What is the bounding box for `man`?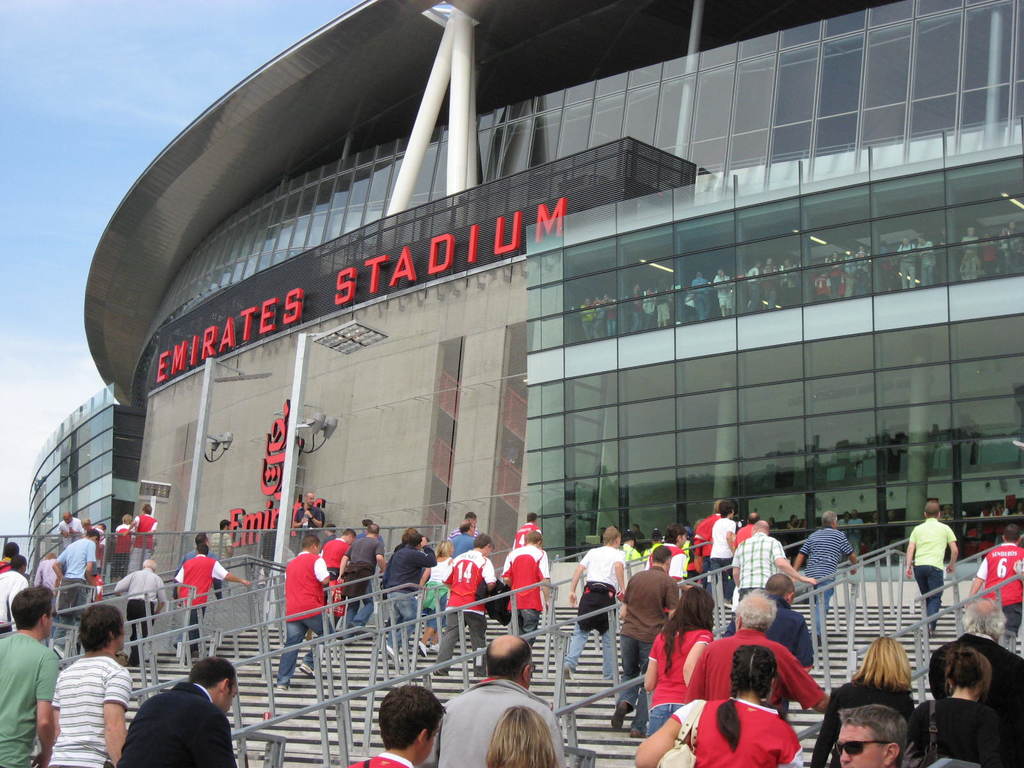
detection(501, 529, 563, 645).
